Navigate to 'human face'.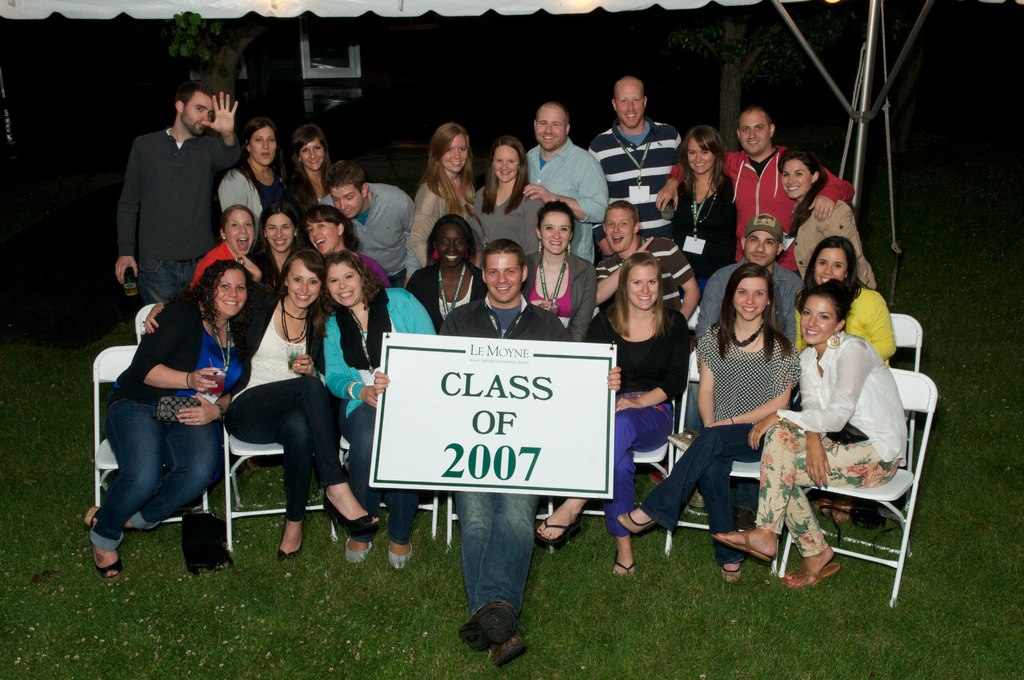
Navigation target: box(818, 244, 847, 281).
